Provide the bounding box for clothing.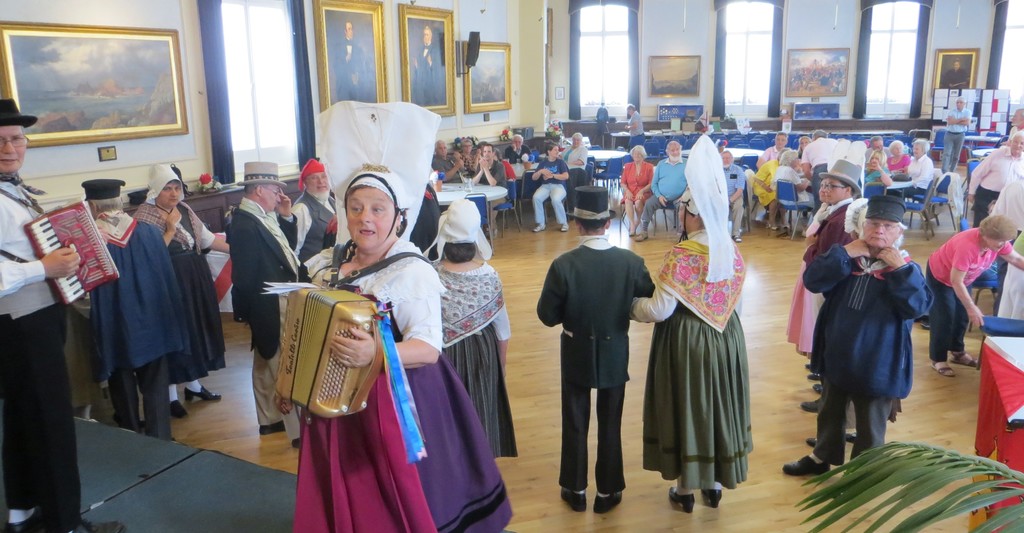
region(797, 138, 838, 192).
